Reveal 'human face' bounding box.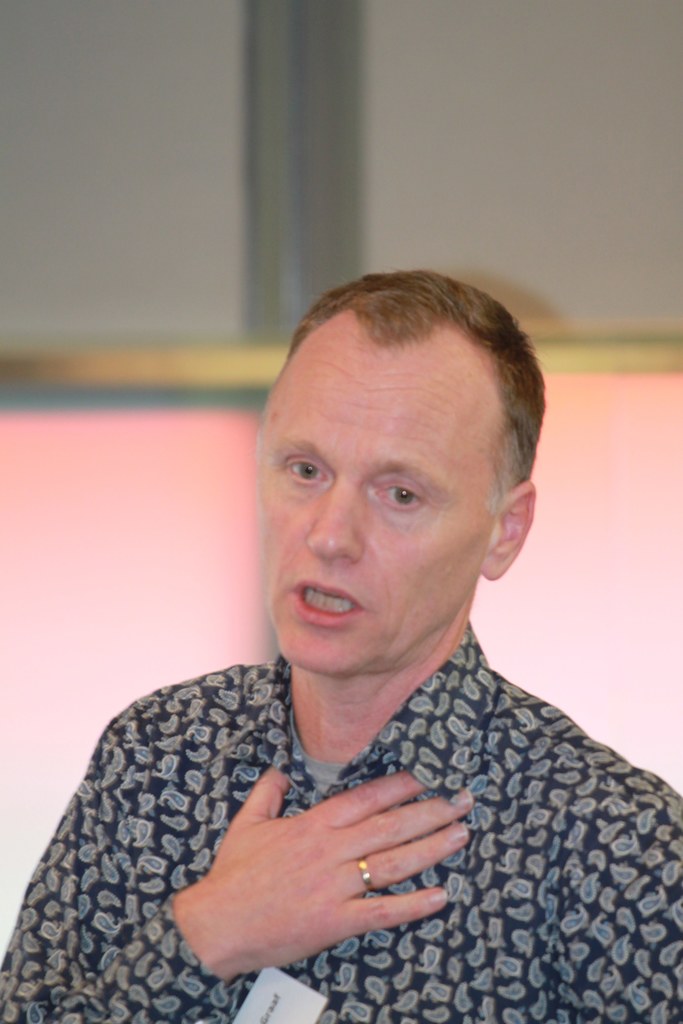
Revealed: pyautogui.locateOnScreen(267, 350, 497, 681).
